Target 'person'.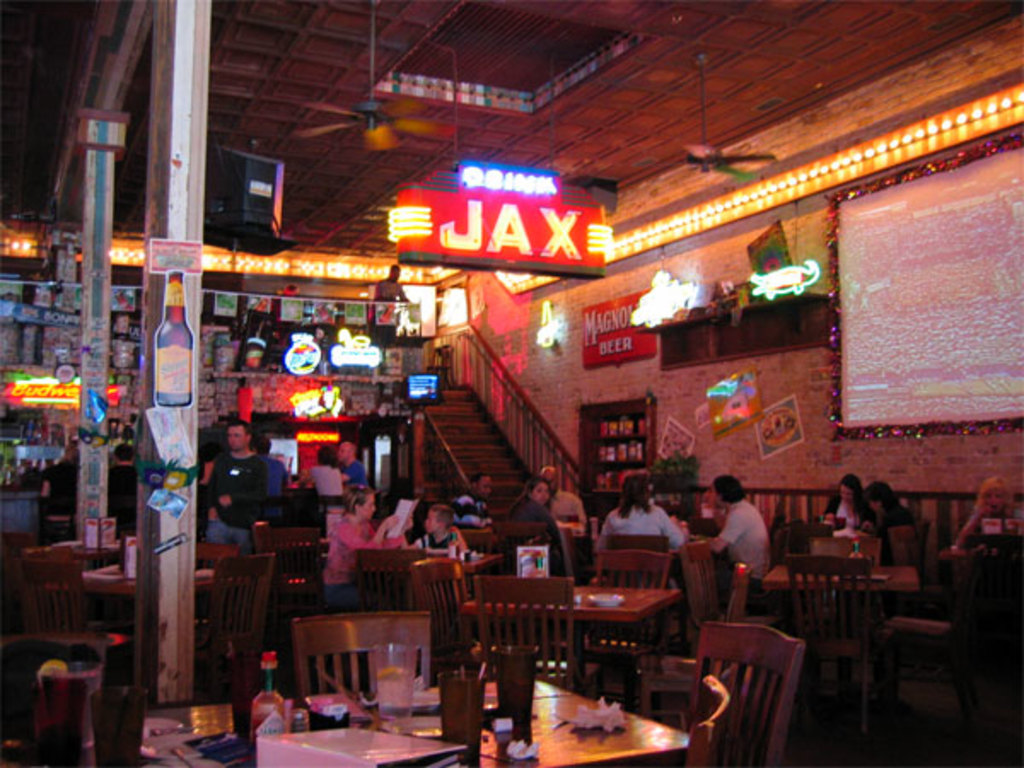
Target region: locate(944, 474, 1019, 546).
